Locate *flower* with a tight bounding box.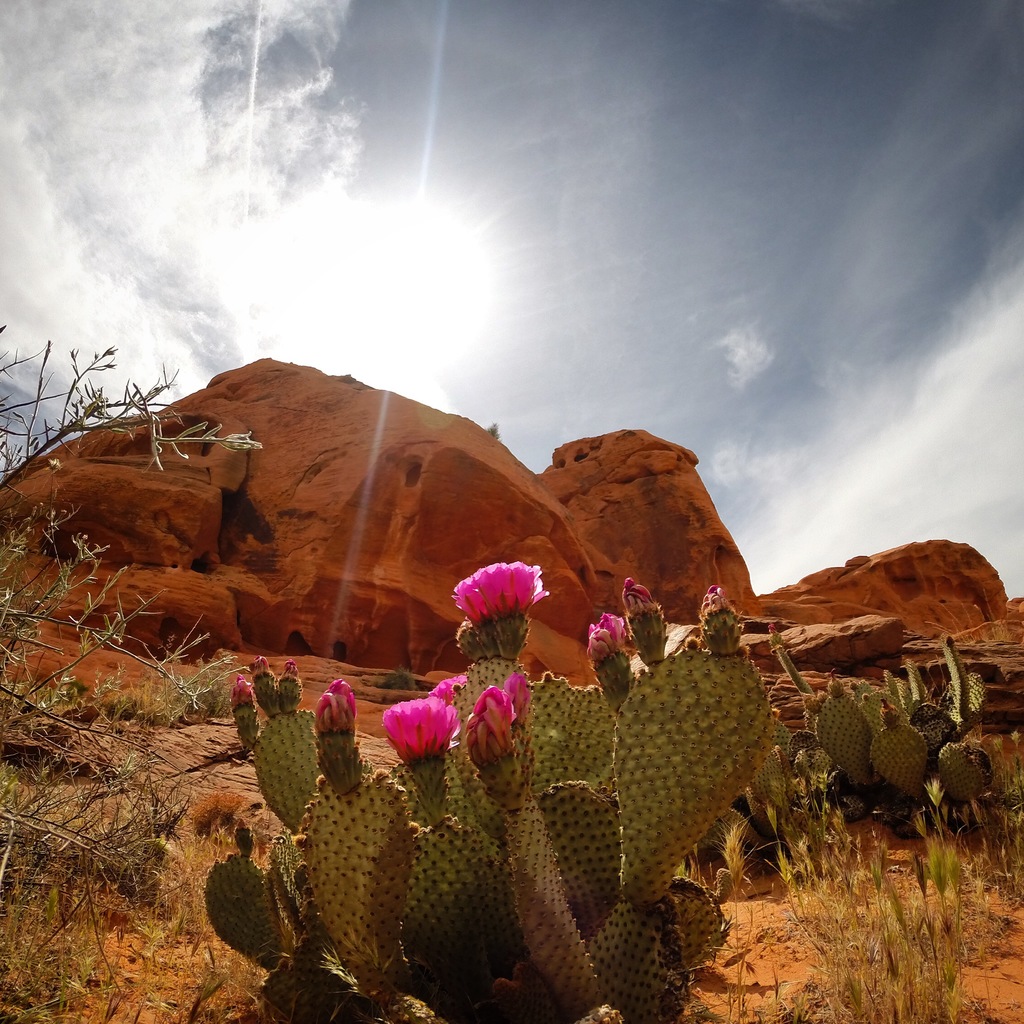
<bbox>431, 672, 464, 707</bbox>.
